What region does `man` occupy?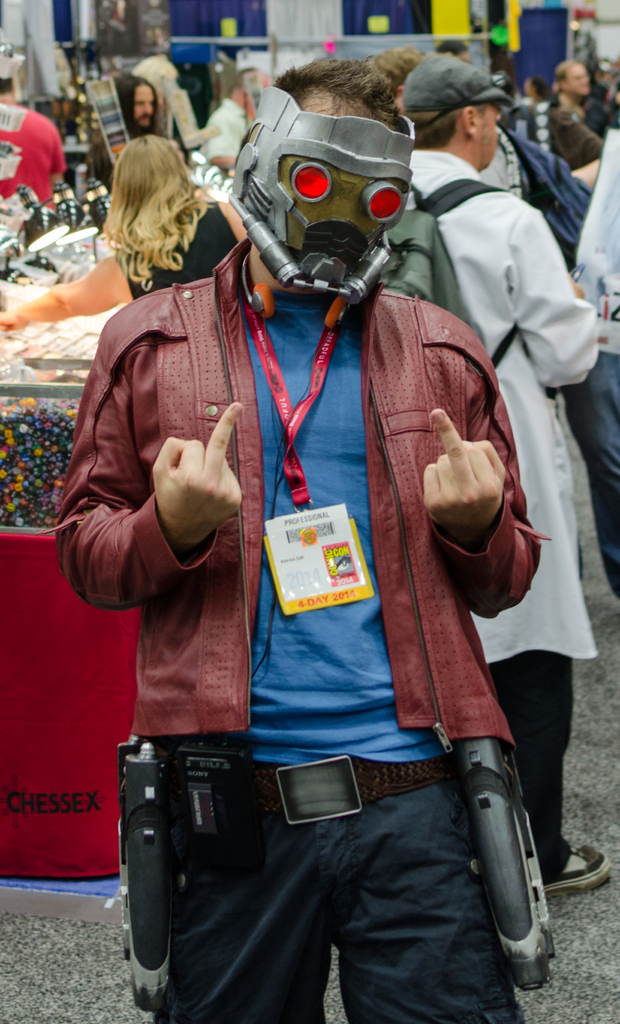
(195, 68, 273, 177).
